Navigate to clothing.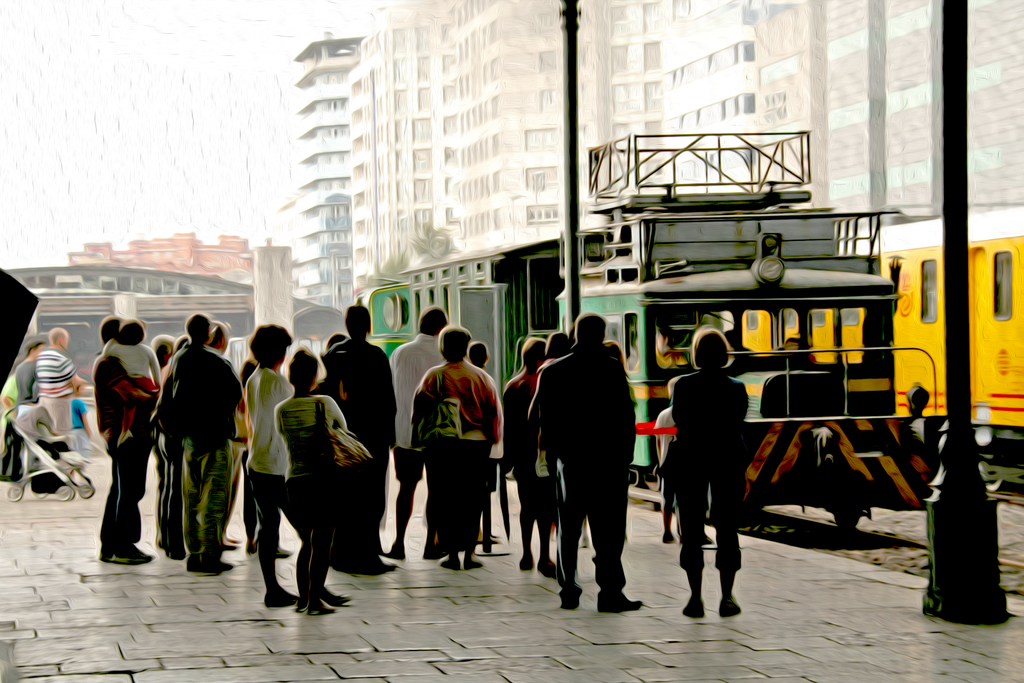
Navigation target: 225,404,246,520.
